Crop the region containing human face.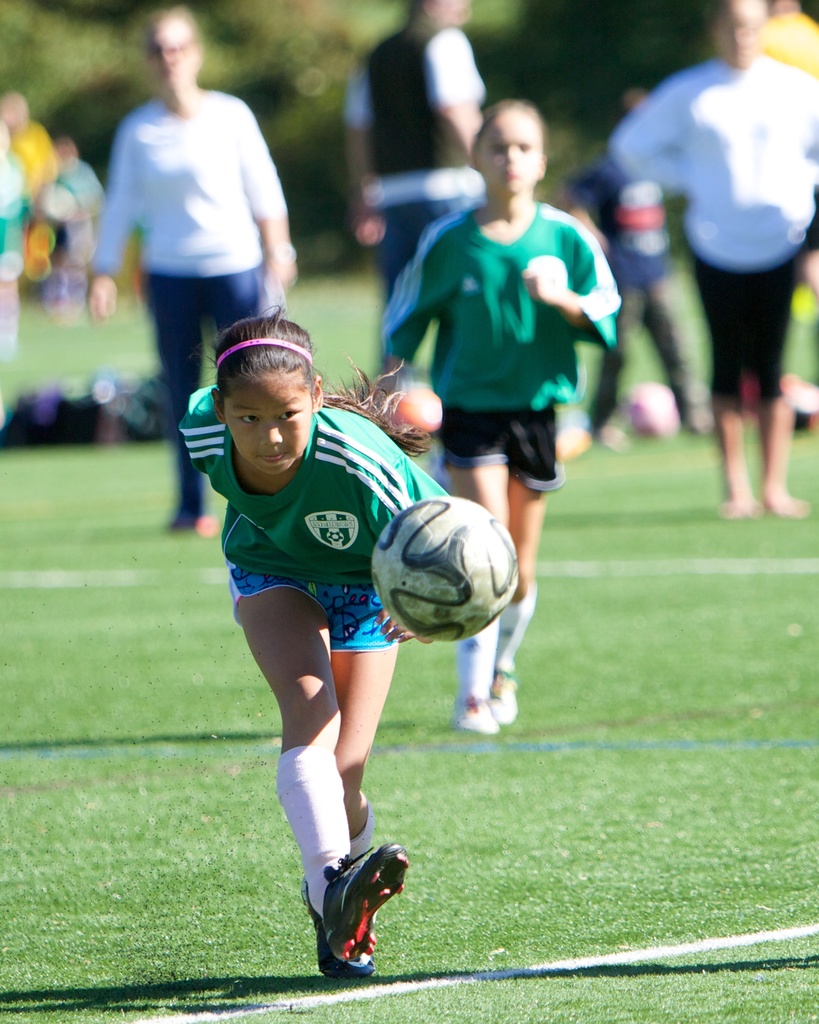
Crop region: select_region(711, 1, 759, 56).
